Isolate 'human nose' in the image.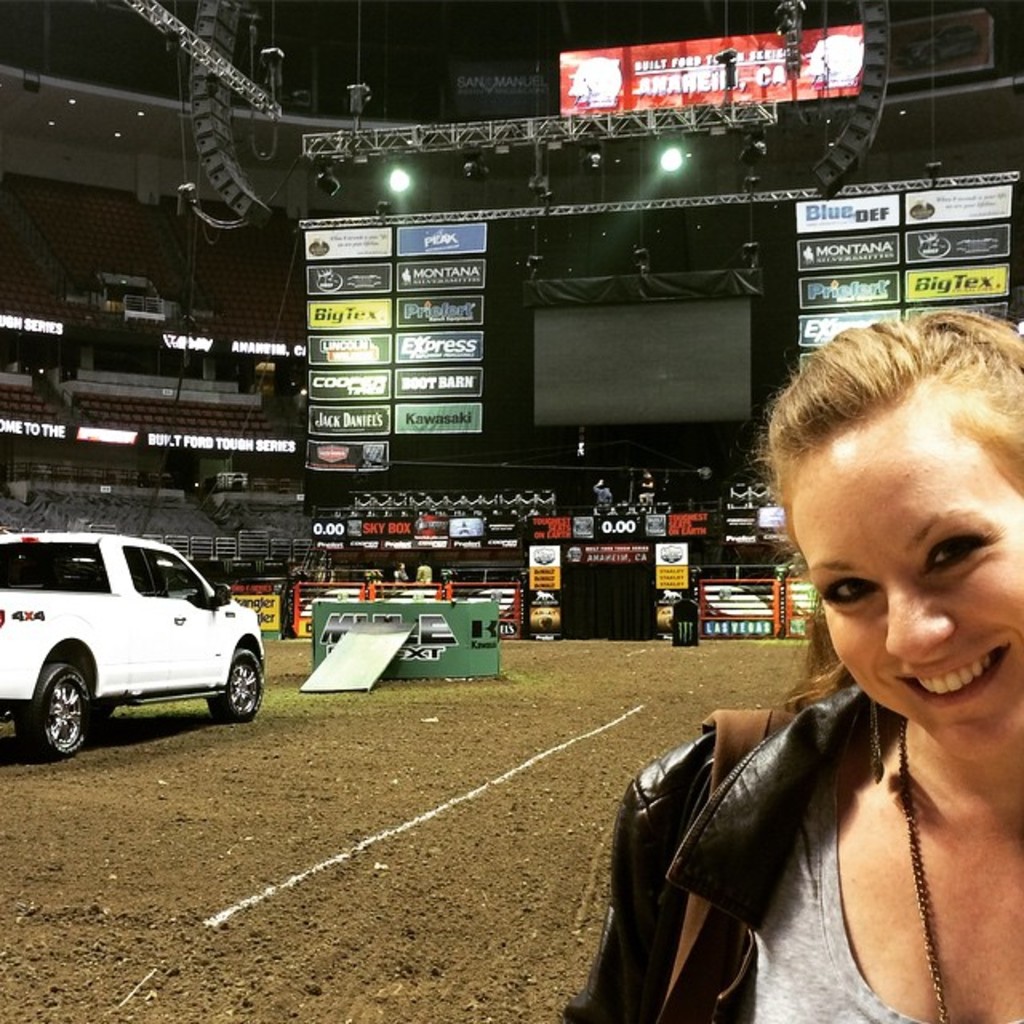
Isolated region: l=885, t=587, r=952, b=664.
